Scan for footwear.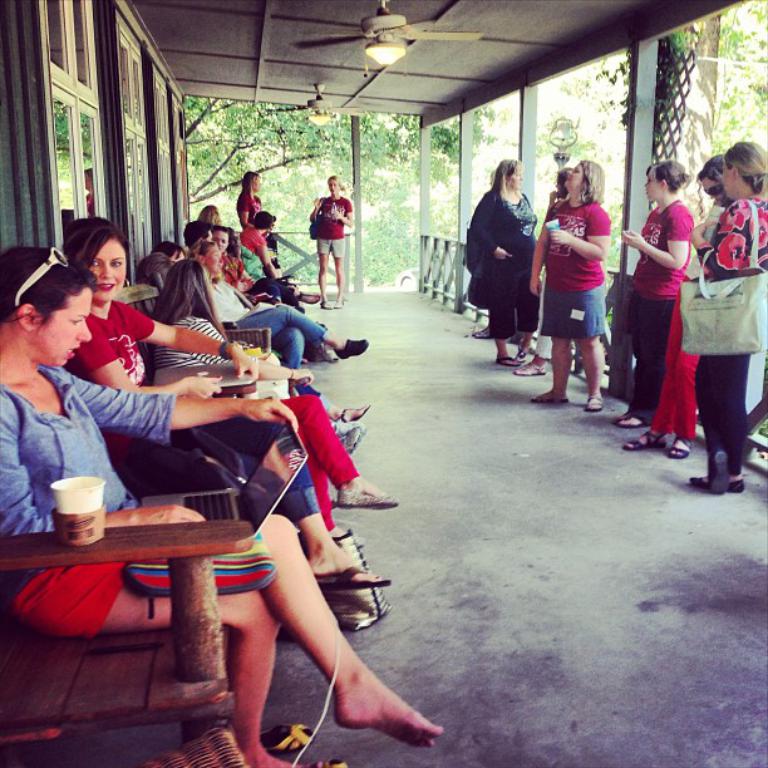
Scan result: region(334, 340, 364, 355).
